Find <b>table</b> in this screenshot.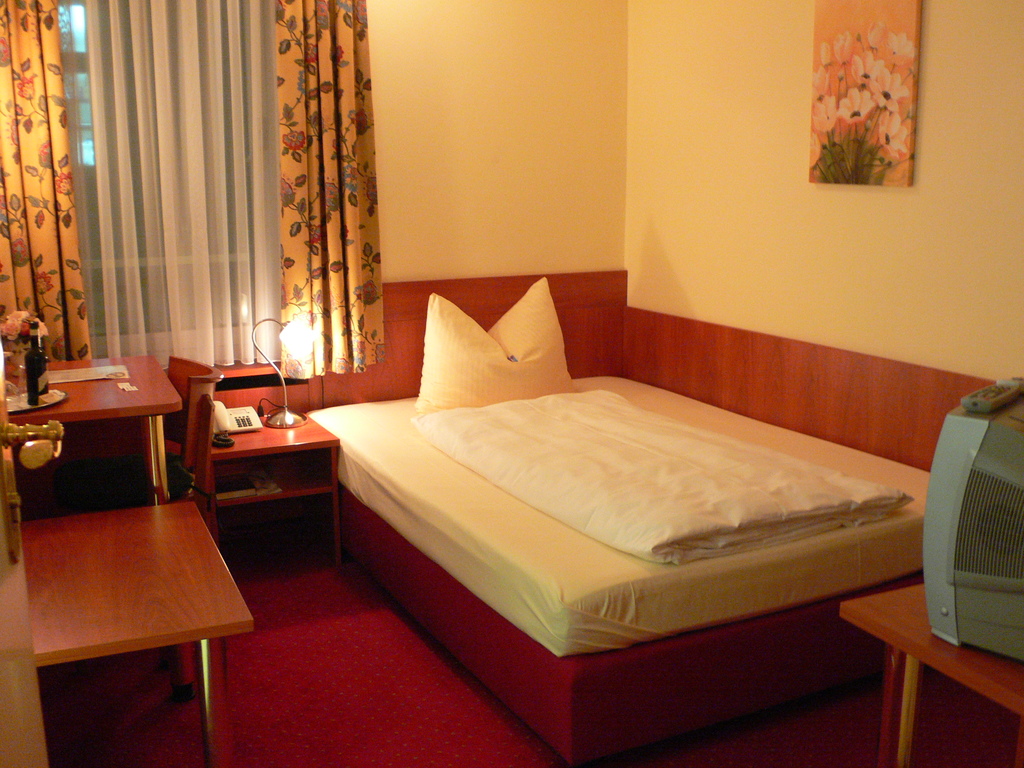
The bounding box for <b>table</b> is bbox=[837, 567, 1023, 767].
